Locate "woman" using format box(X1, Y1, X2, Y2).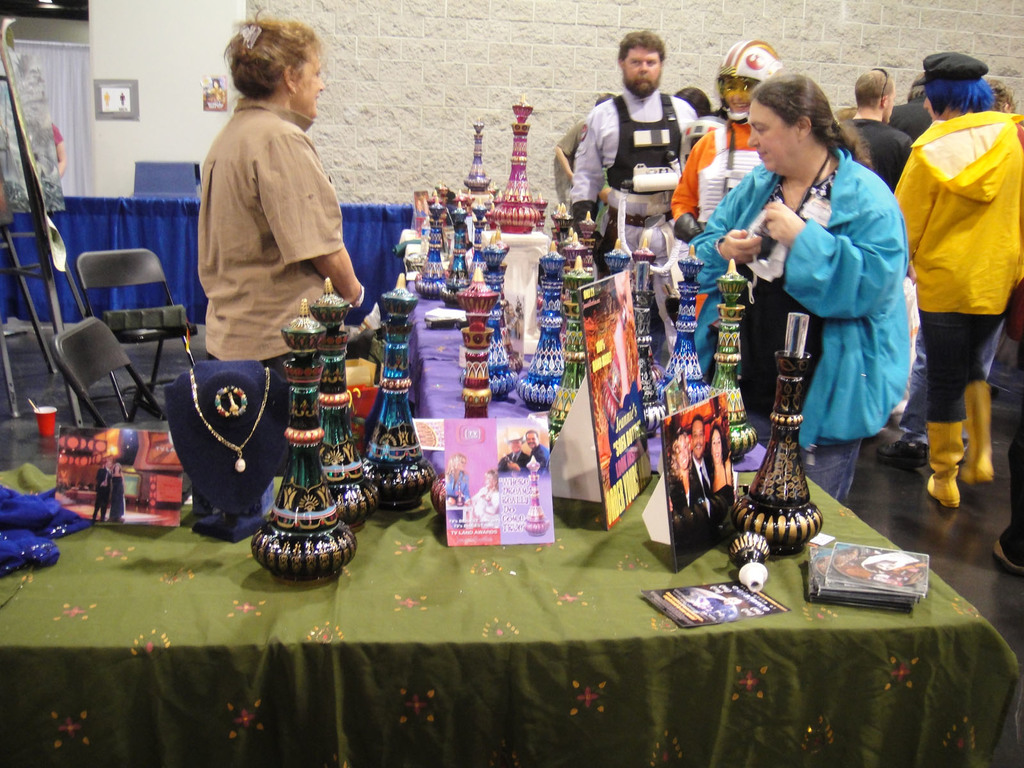
box(662, 426, 707, 532).
